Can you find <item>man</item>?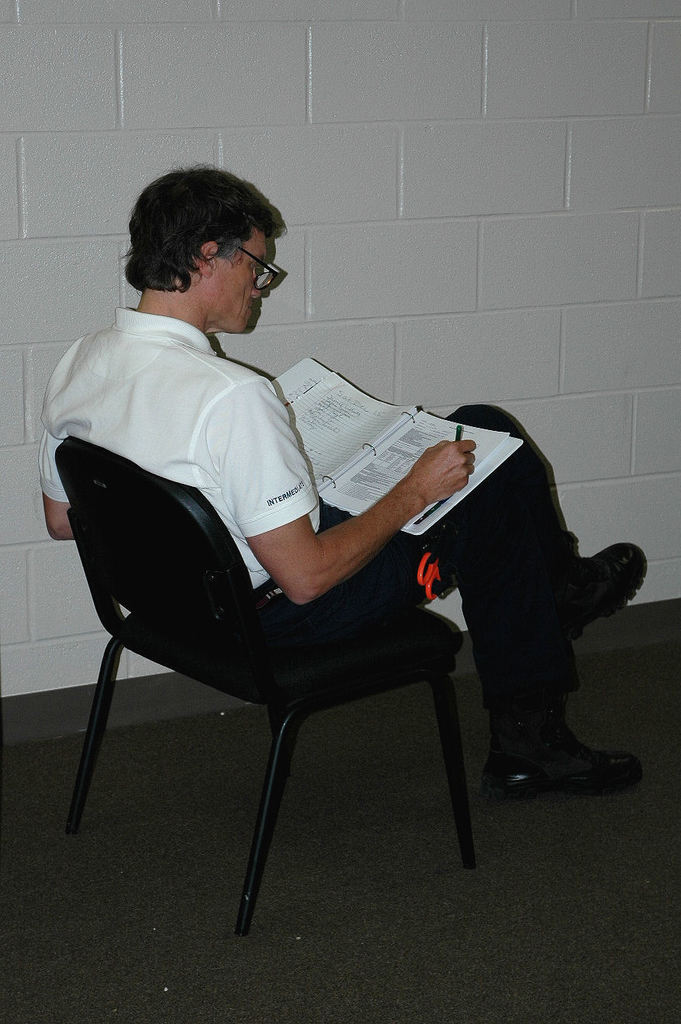
Yes, bounding box: bbox=[36, 166, 655, 804].
